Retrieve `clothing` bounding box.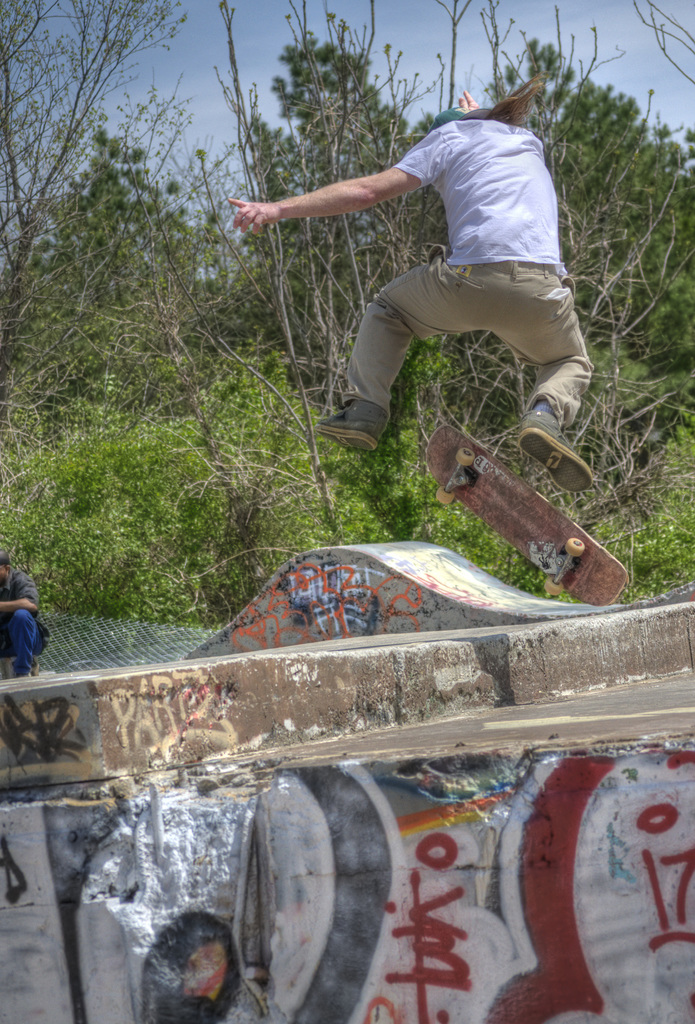
Bounding box: (390,109,567,283).
